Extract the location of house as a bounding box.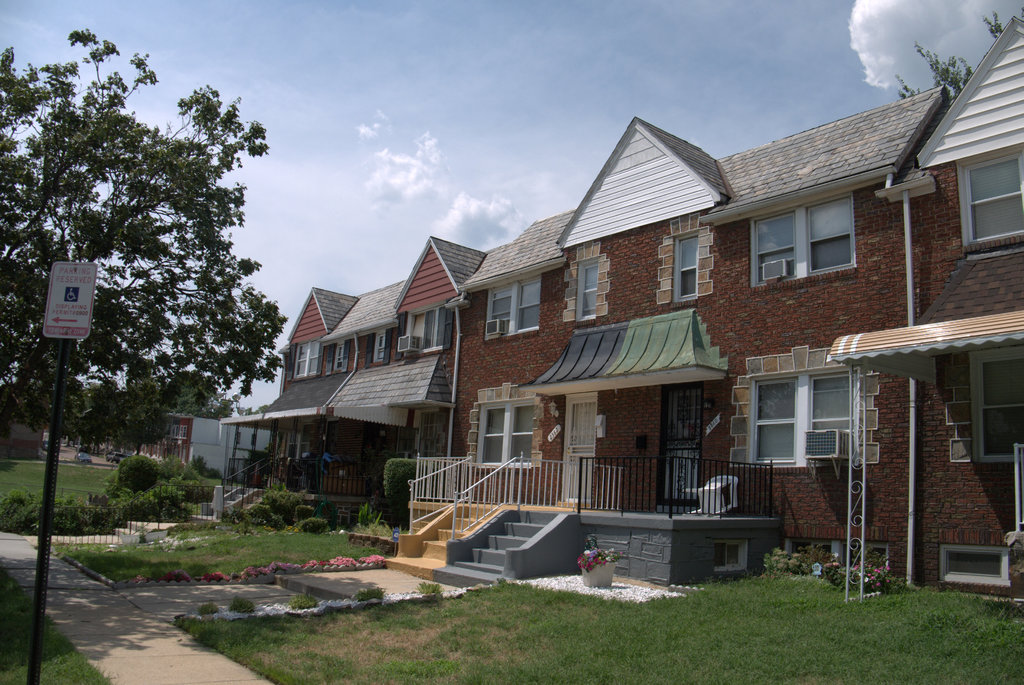
box=[241, 289, 337, 506].
